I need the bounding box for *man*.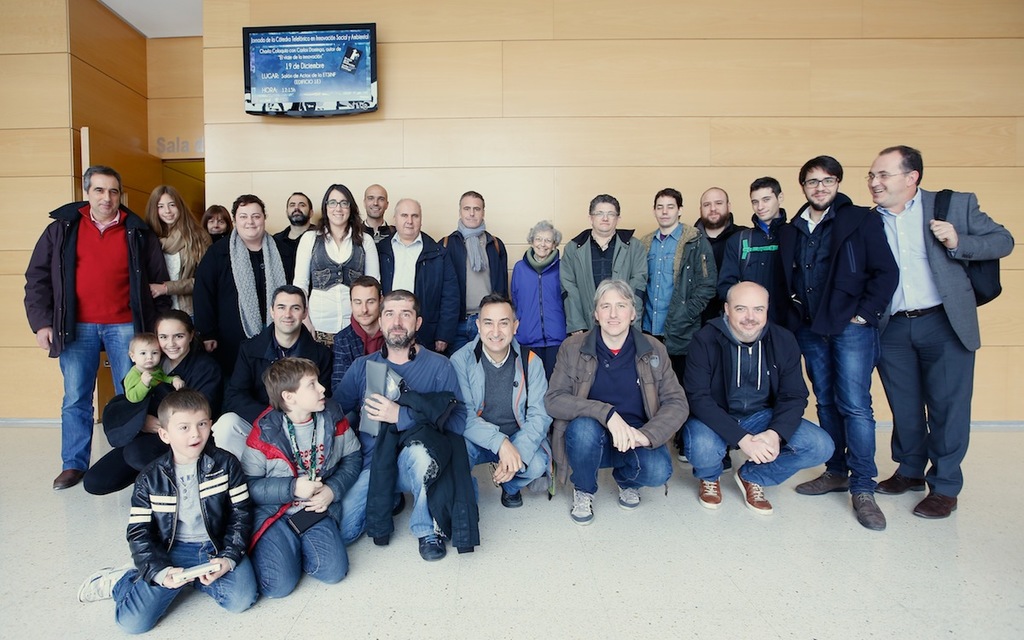
Here it is: {"left": 868, "top": 141, "right": 1015, "bottom": 529}.
